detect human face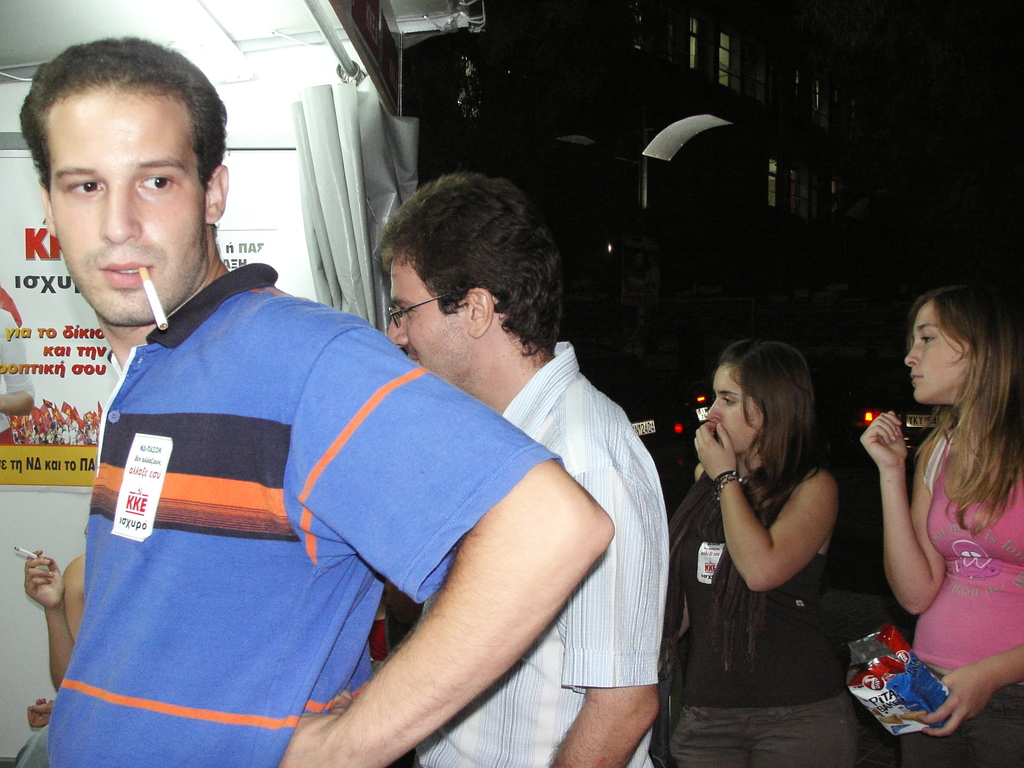
locate(51, 83, 205, 331)
